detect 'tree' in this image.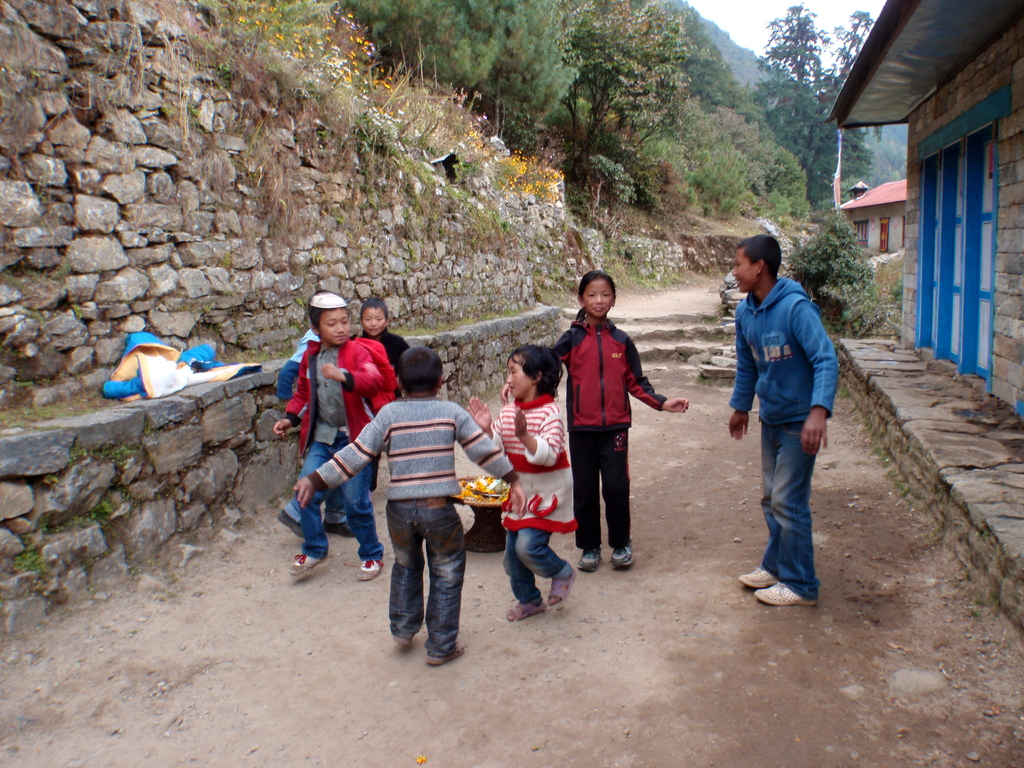
Detection: {"x1": 752, "y1": 4, "x2": 871, "y2": 207}.
